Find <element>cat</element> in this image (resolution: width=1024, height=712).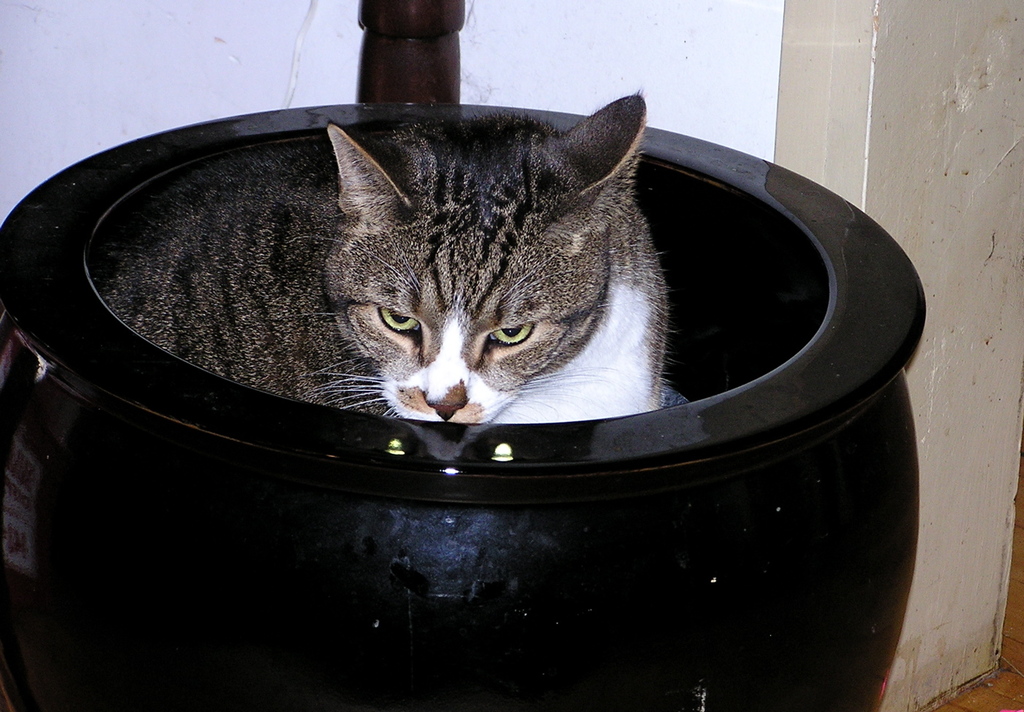
l=88, t=85, r=673, b=420.
